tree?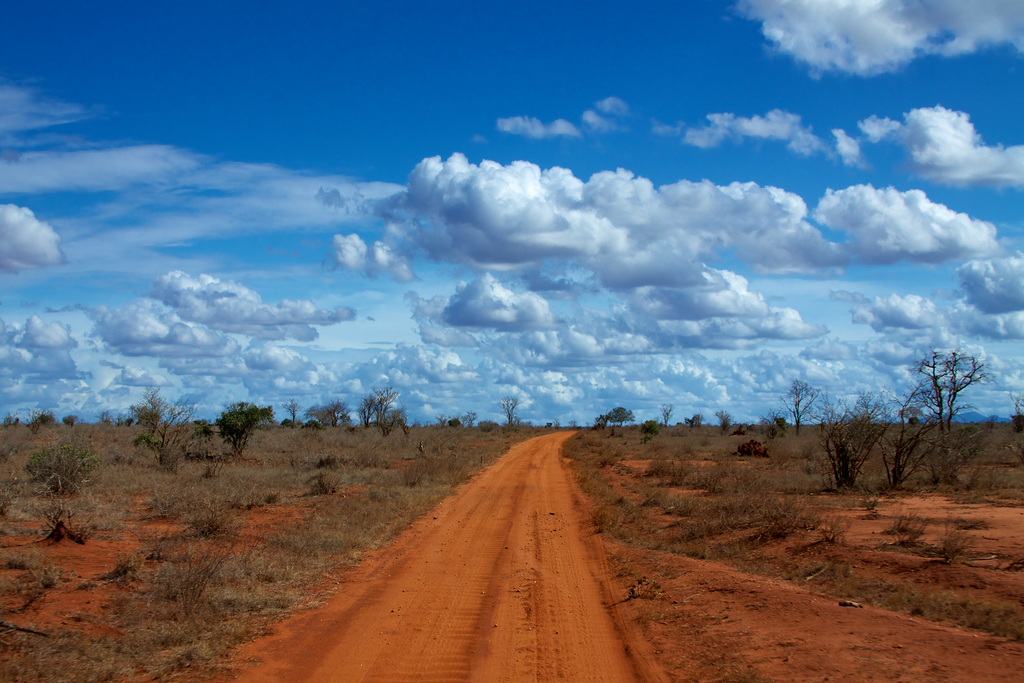
(500, 391, 532, 431)
